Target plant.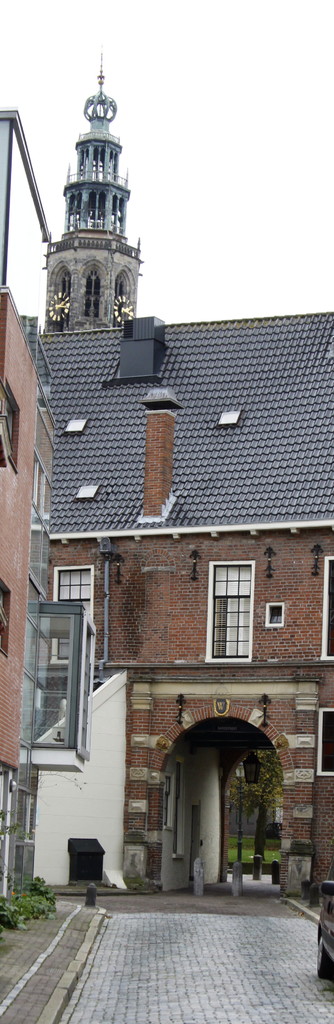
Target region: rect(0, 900, 27, 929).
